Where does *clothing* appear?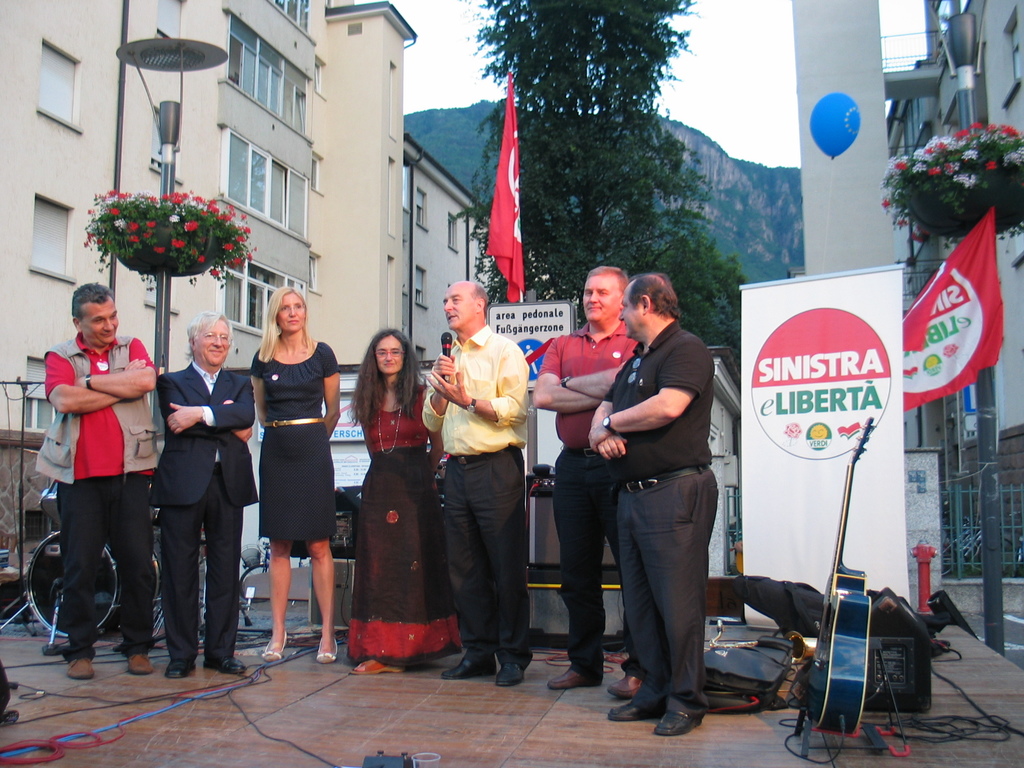
Appears at (599, 317, 723, 725).
